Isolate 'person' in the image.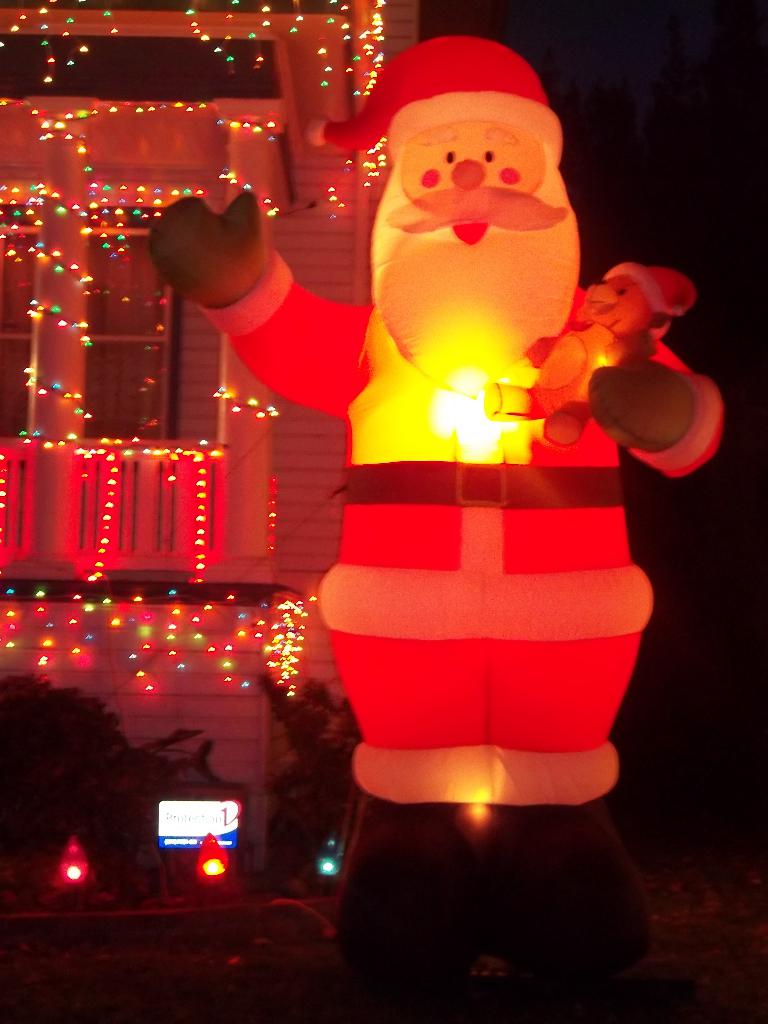
Isolated region: rect(157, 37, 723, 980).
